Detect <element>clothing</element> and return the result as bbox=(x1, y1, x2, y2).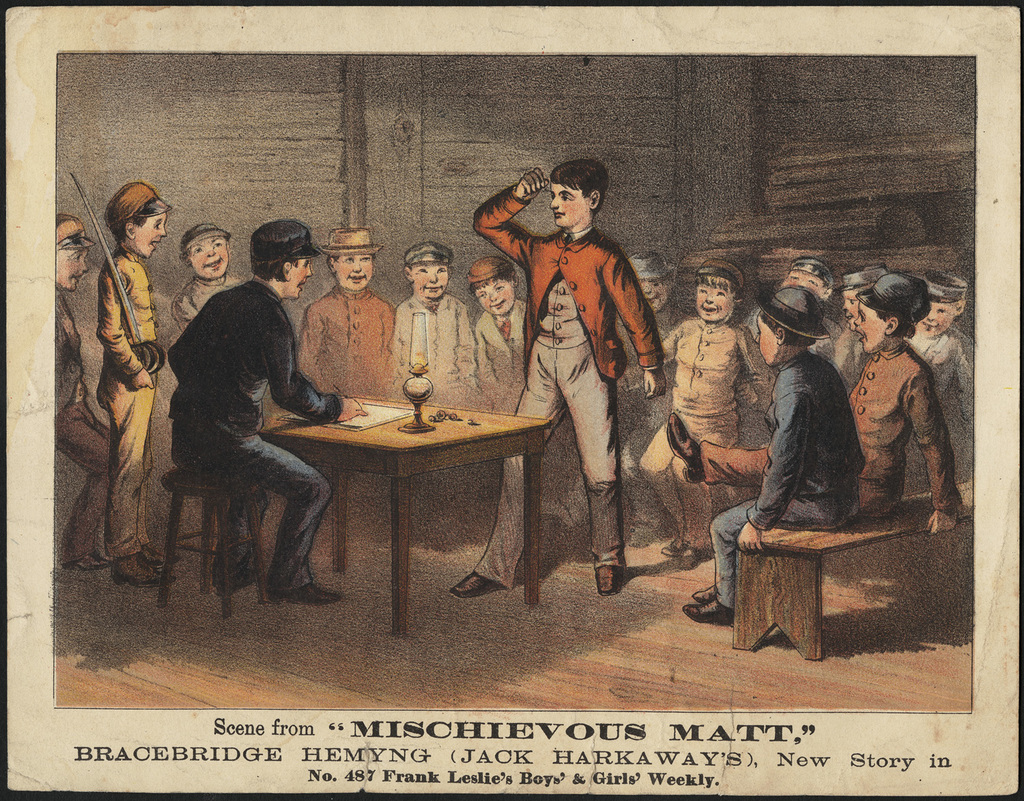
bbox=(298, 290, 412, 397).
